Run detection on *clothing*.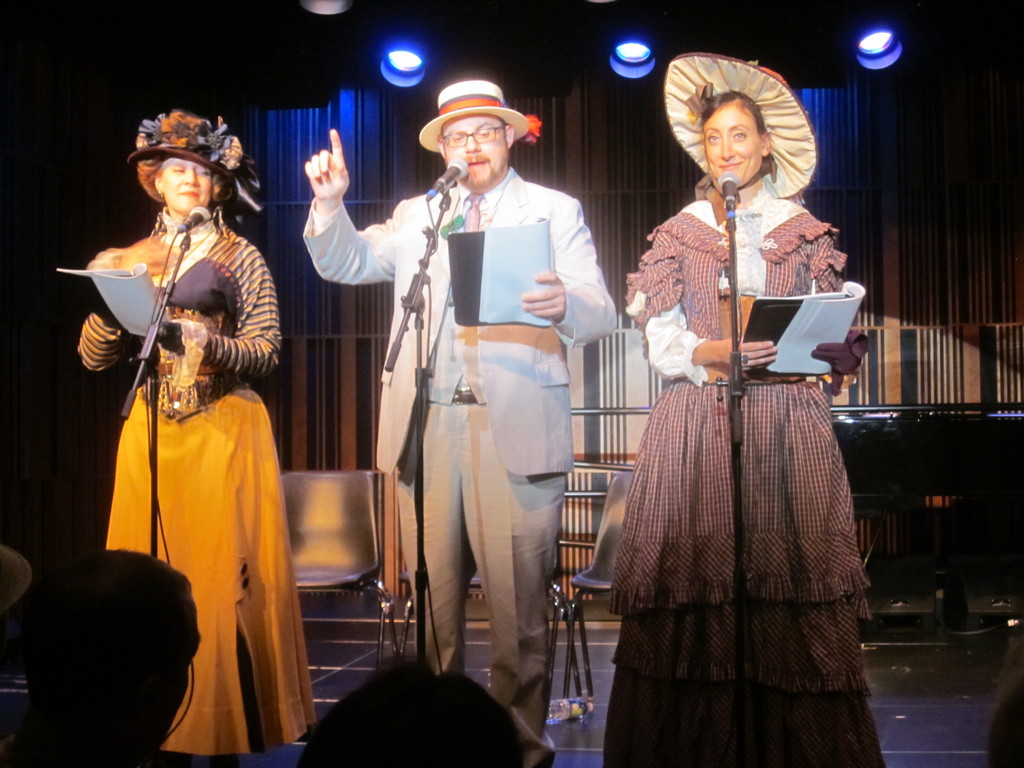
Result: 108:380:310:755.
